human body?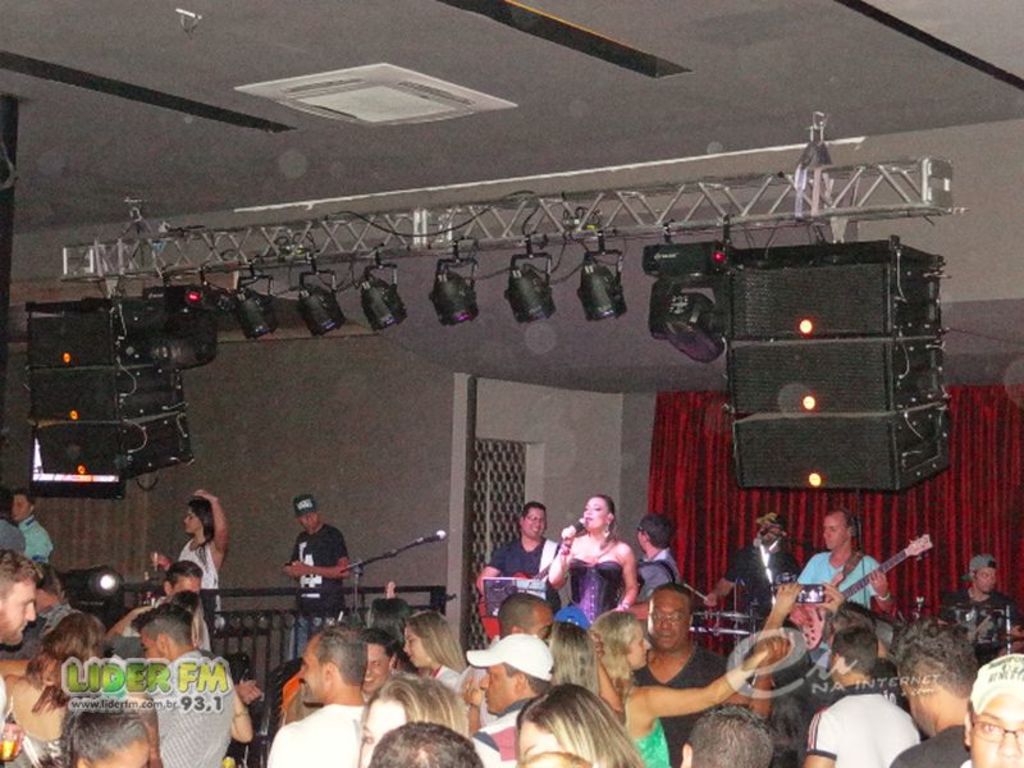
Rect(680, 705, 777, 767)
